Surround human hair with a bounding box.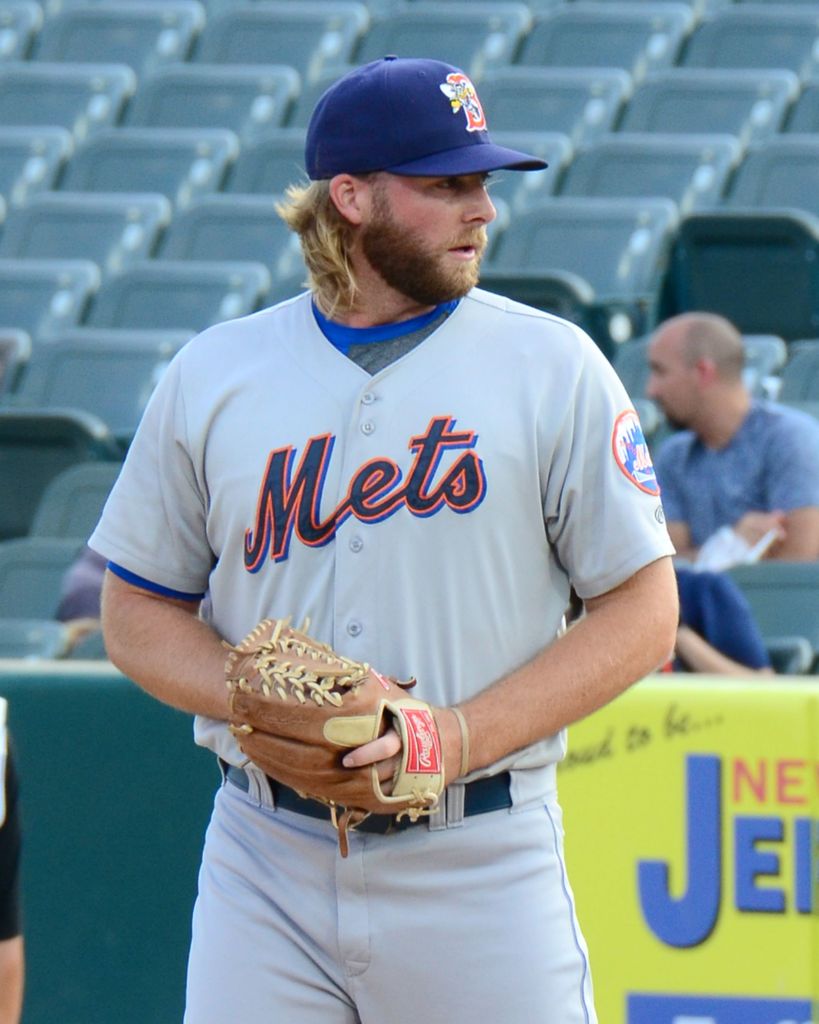
l=267, t=170, r=369, b=314.
